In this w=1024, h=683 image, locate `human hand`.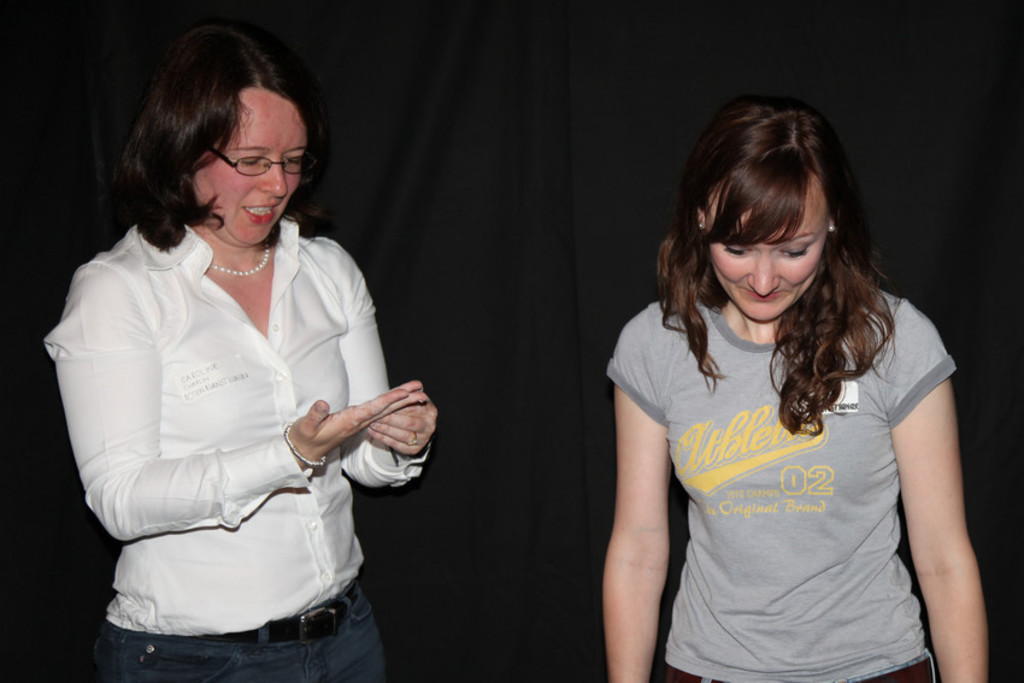
Bounding box: <box>369,388,439,457</box>.
